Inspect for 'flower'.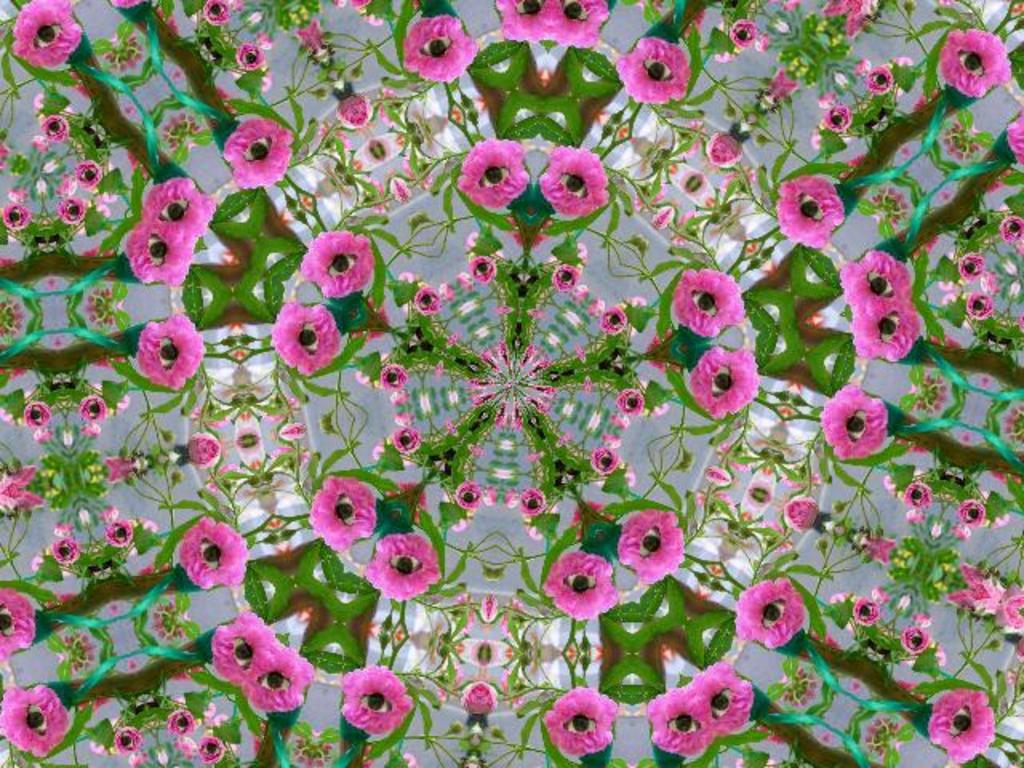
Inspection: [x1=990, y1=584, x2=1022, y2=629].
